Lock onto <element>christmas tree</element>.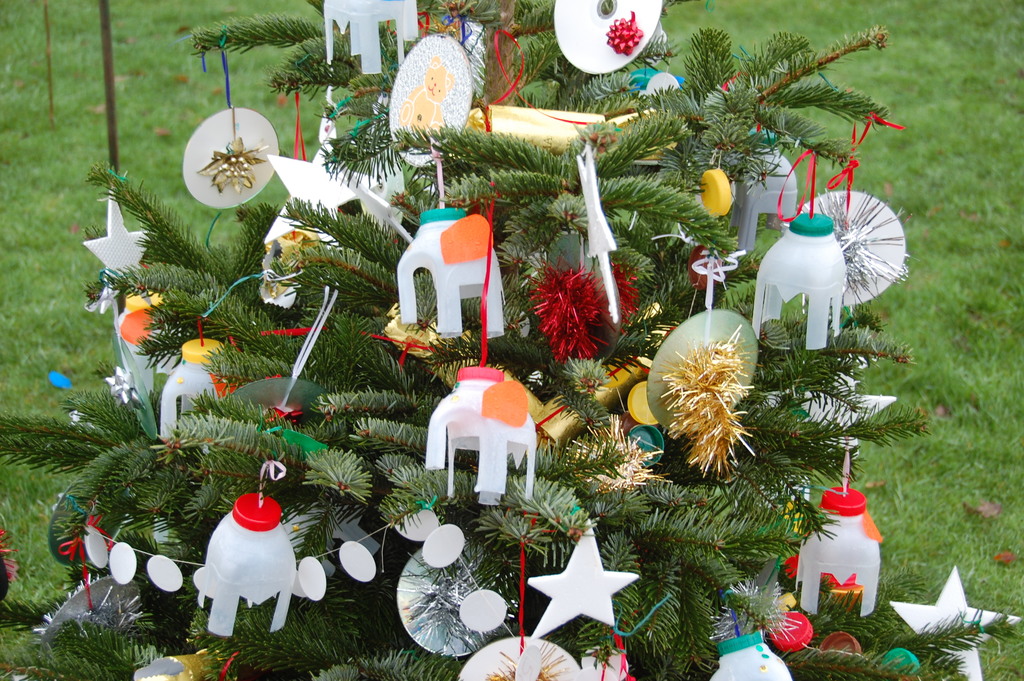
Locked: box=[0, 0, 1023, 680].
